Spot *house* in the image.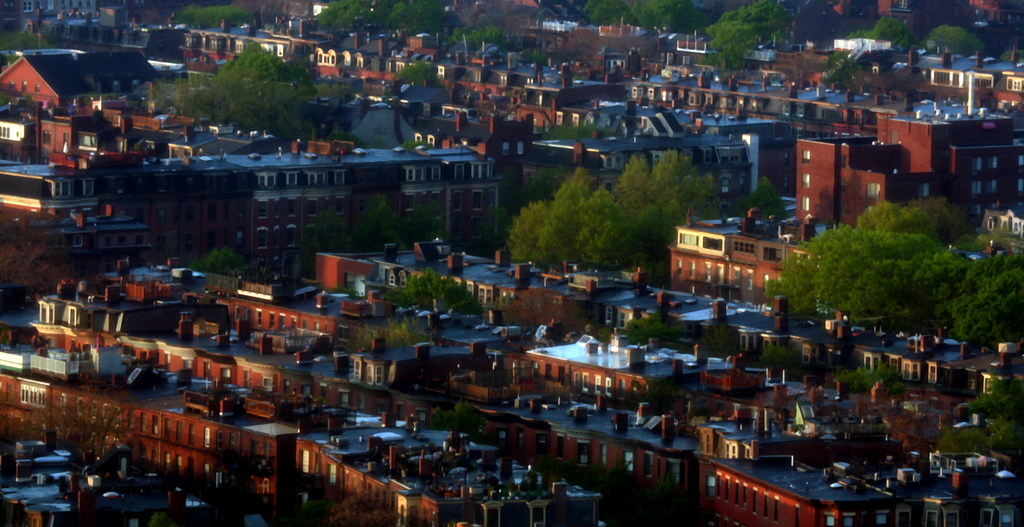
*house* found at (x1=480, y1=250, x2=525, y2=316).
